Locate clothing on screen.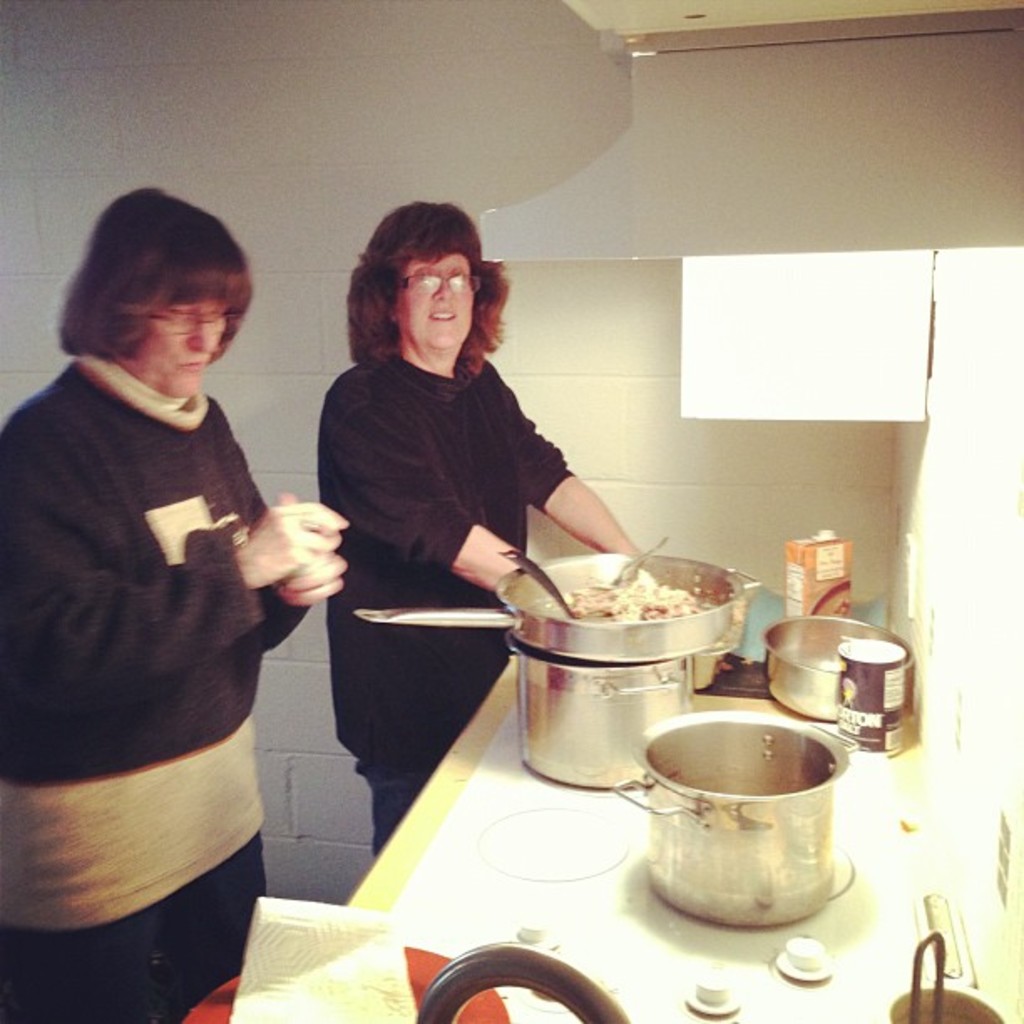
On screen at region(0, 341, 313, 1022).
